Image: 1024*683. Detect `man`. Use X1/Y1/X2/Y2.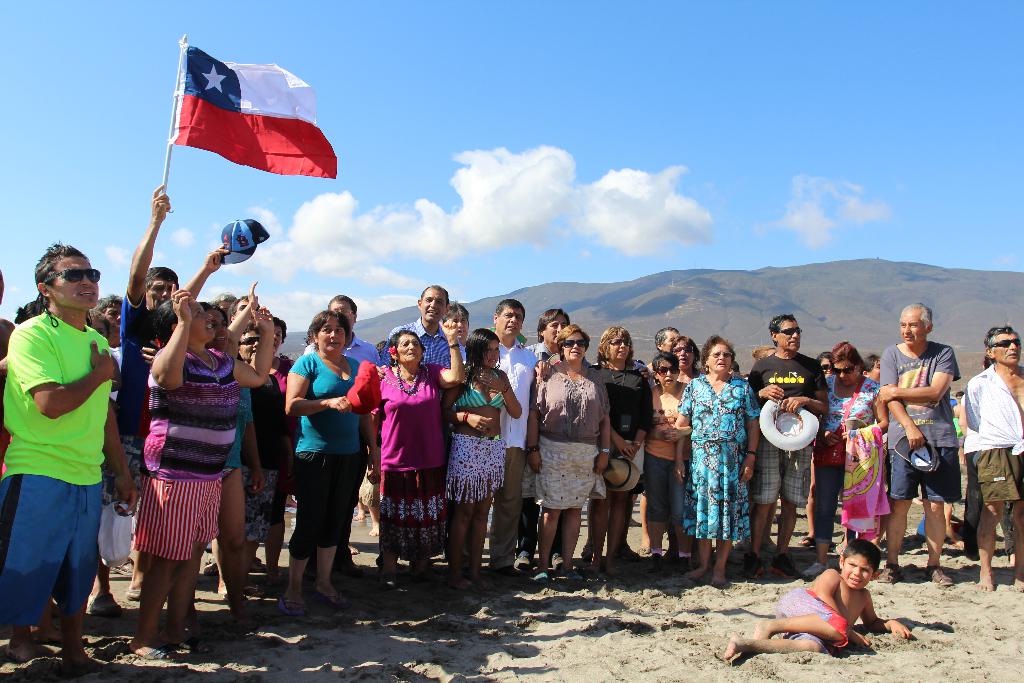
511/308/565/577.
